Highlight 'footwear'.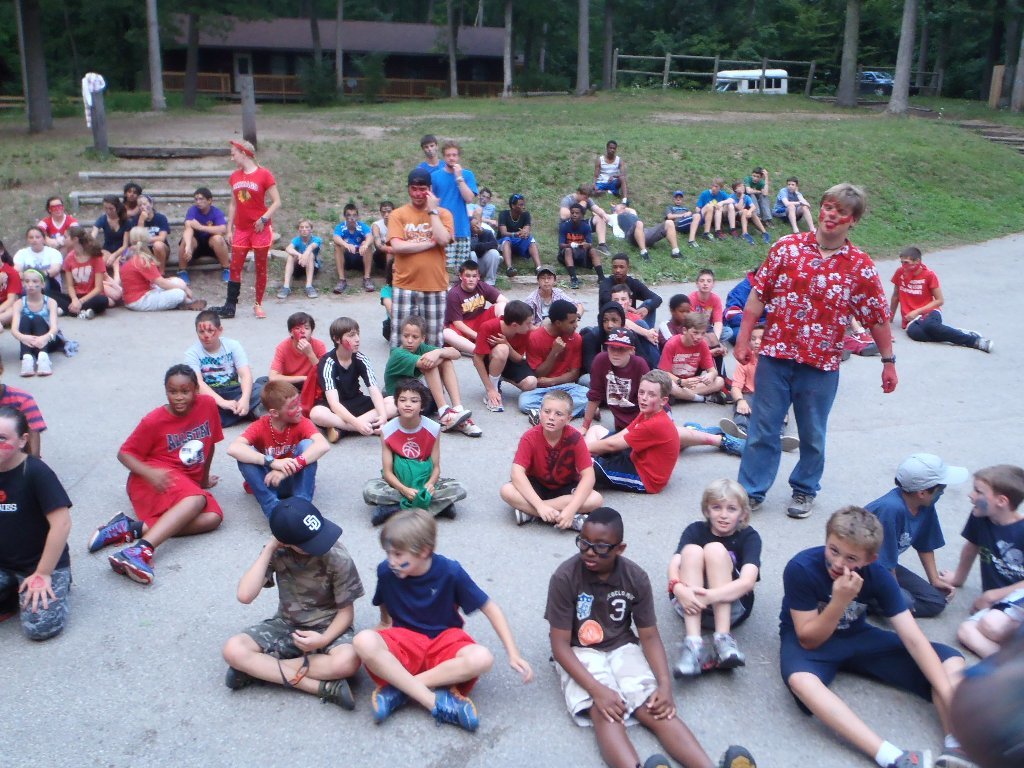
Highlighted region: [92, 507, 139, 554].
